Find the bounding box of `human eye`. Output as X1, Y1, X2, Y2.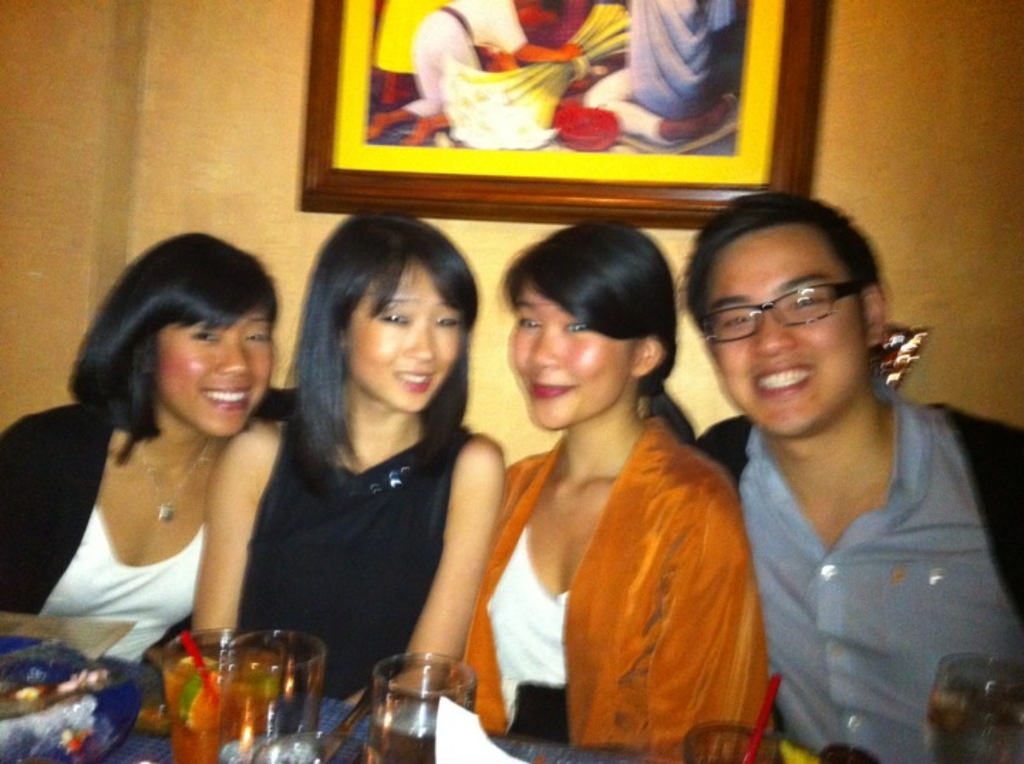
560, 316, 587, 333.
